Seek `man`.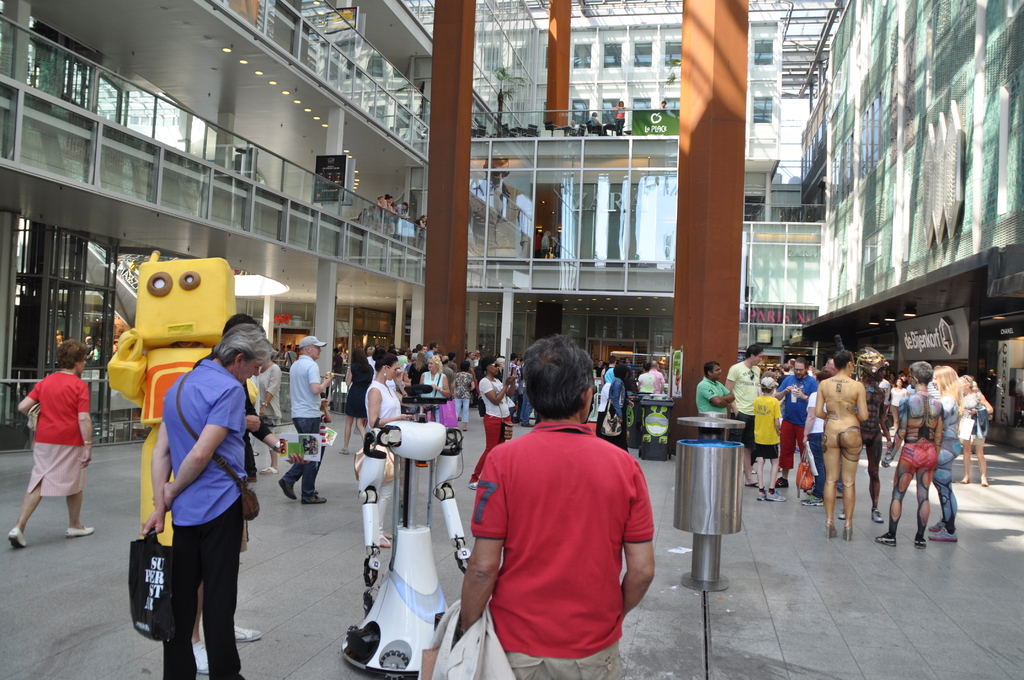
472,349,483,364.
